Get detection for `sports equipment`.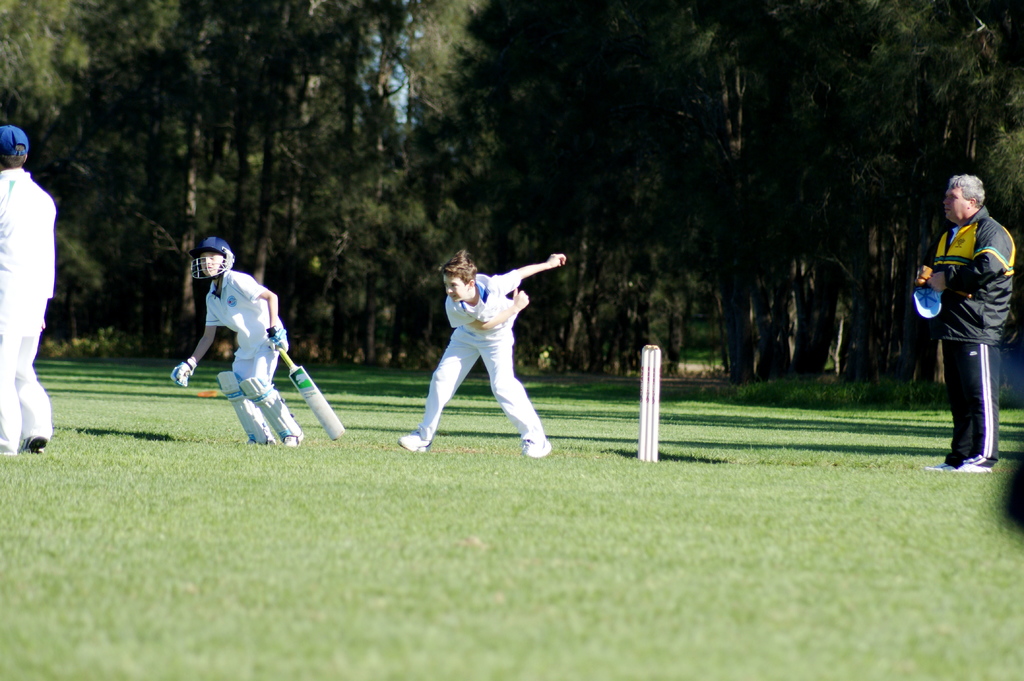
Detection: 188,234,234,280.
